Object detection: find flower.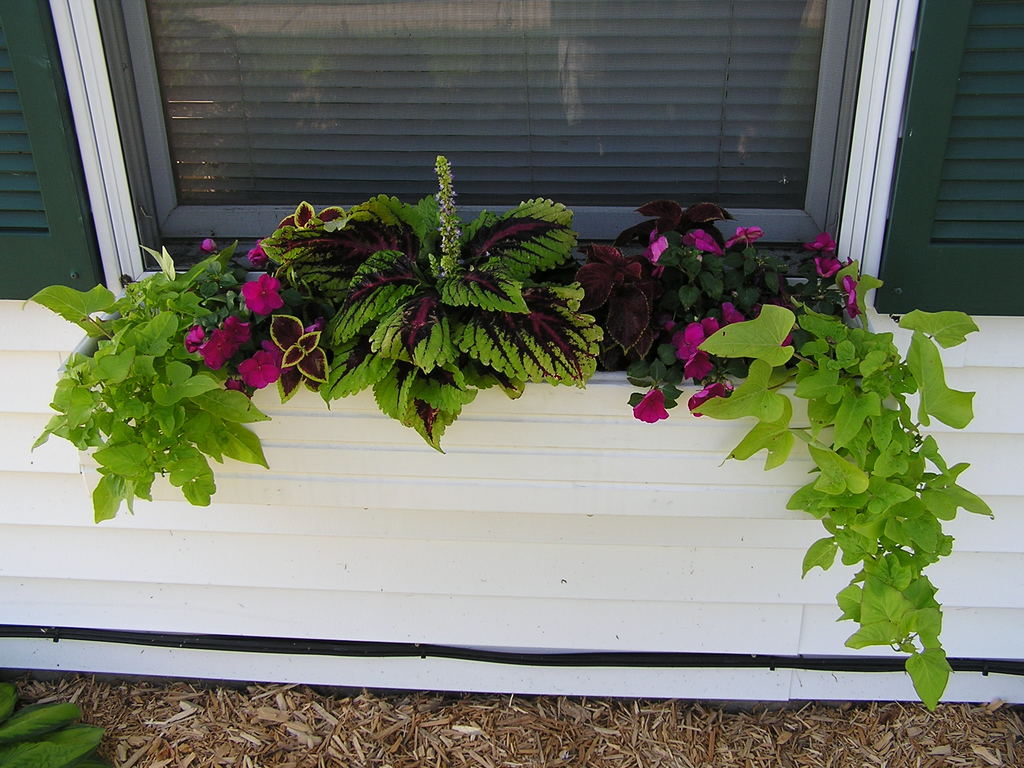
x1=182, y1=325, x2=206, y2=353.
